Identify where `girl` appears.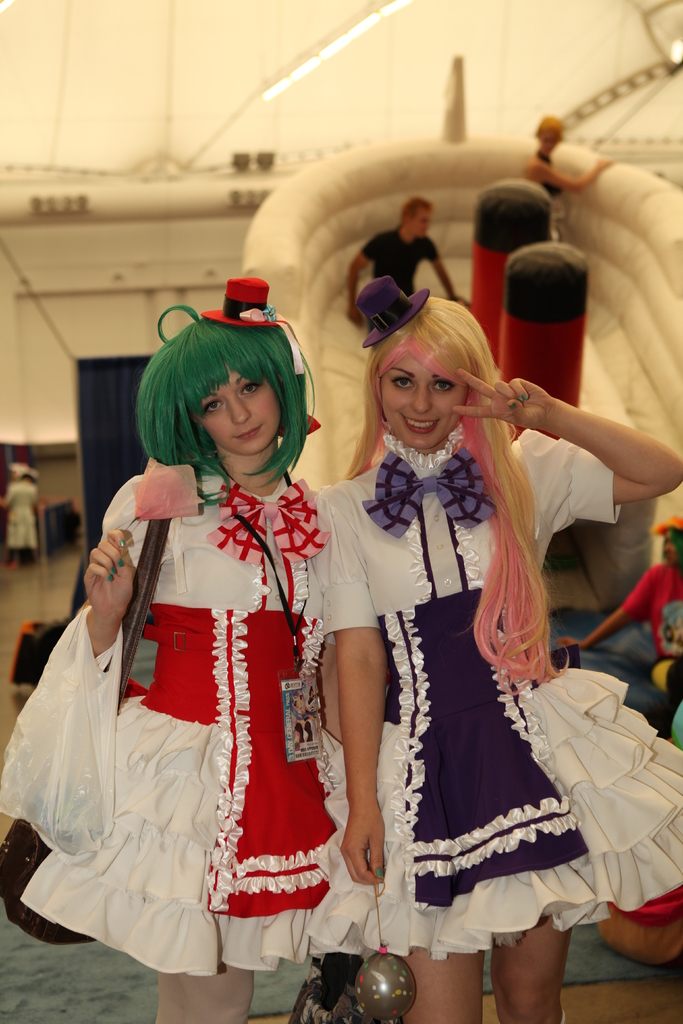
Appears at left=318, top=269, right=682, bottom=1023.
